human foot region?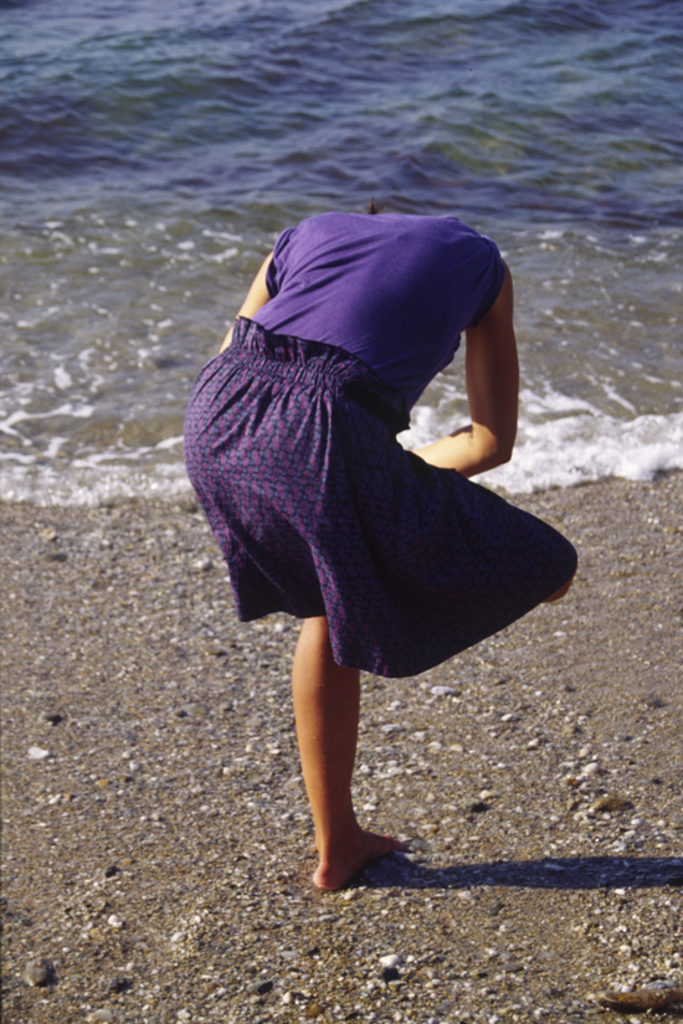
(303, 819, 414, 892)
